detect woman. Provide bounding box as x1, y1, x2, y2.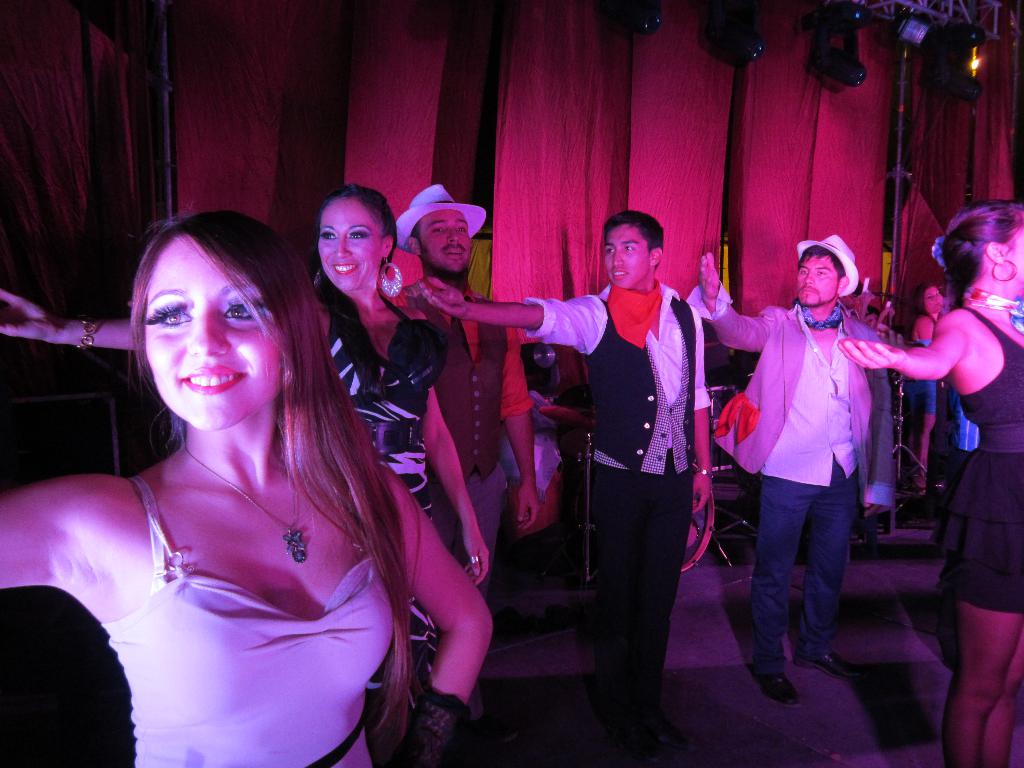
911, 282, 948, 491.
